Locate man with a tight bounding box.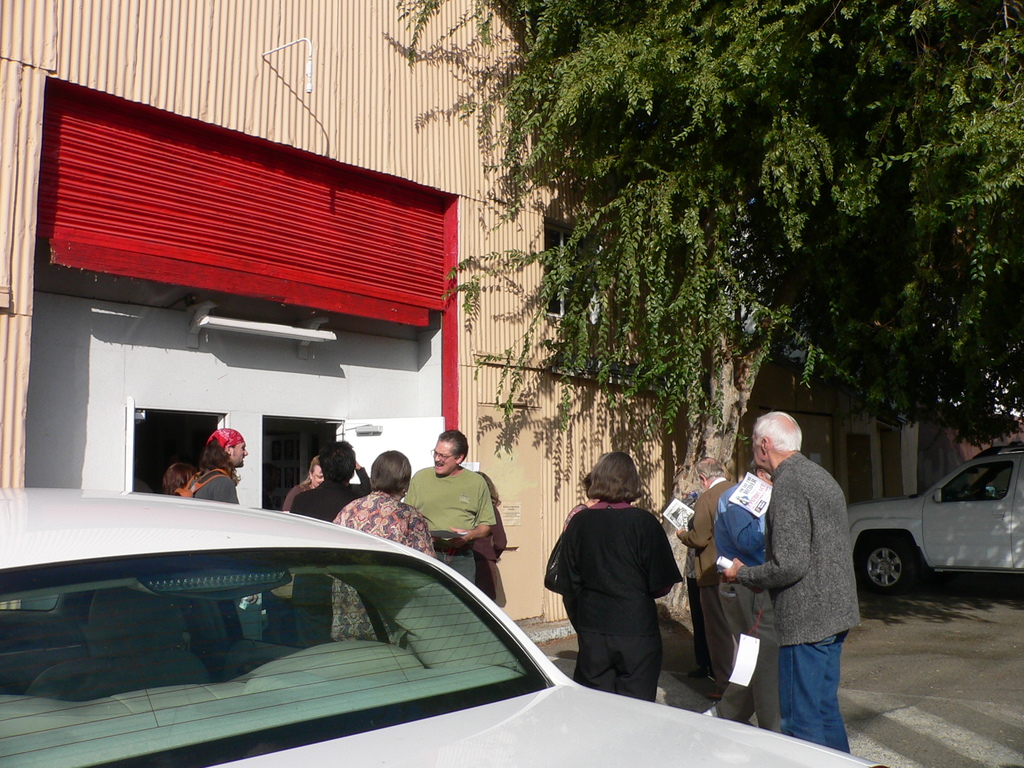
box(701, 460, 780, 735).
